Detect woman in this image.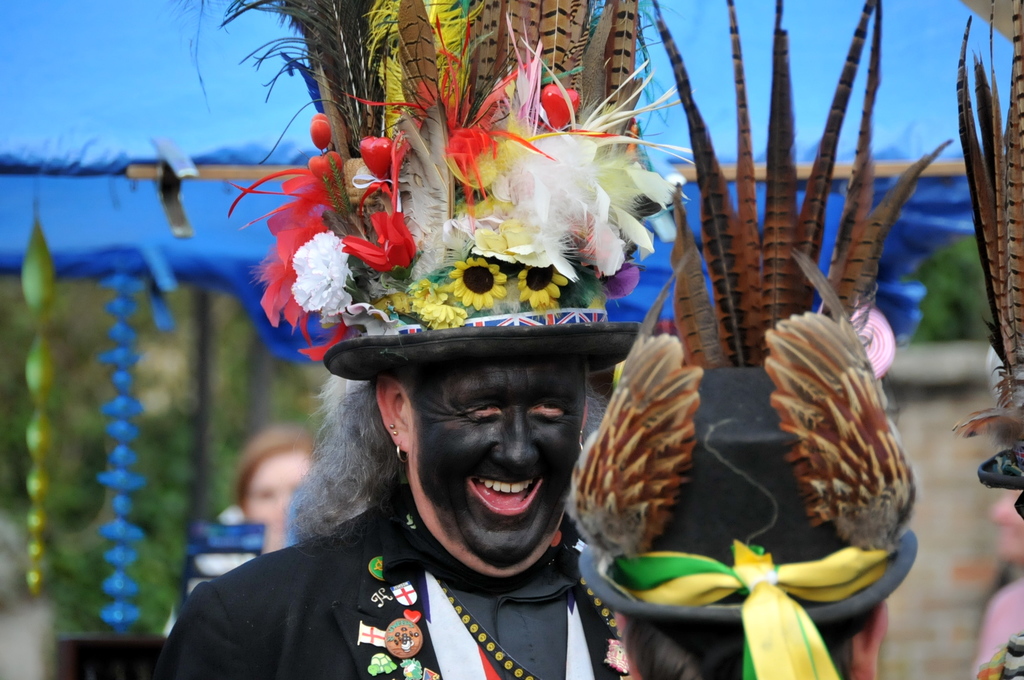
Detection: {"left": 232, "top": 423, "right": 317, "bottom": 555}.
